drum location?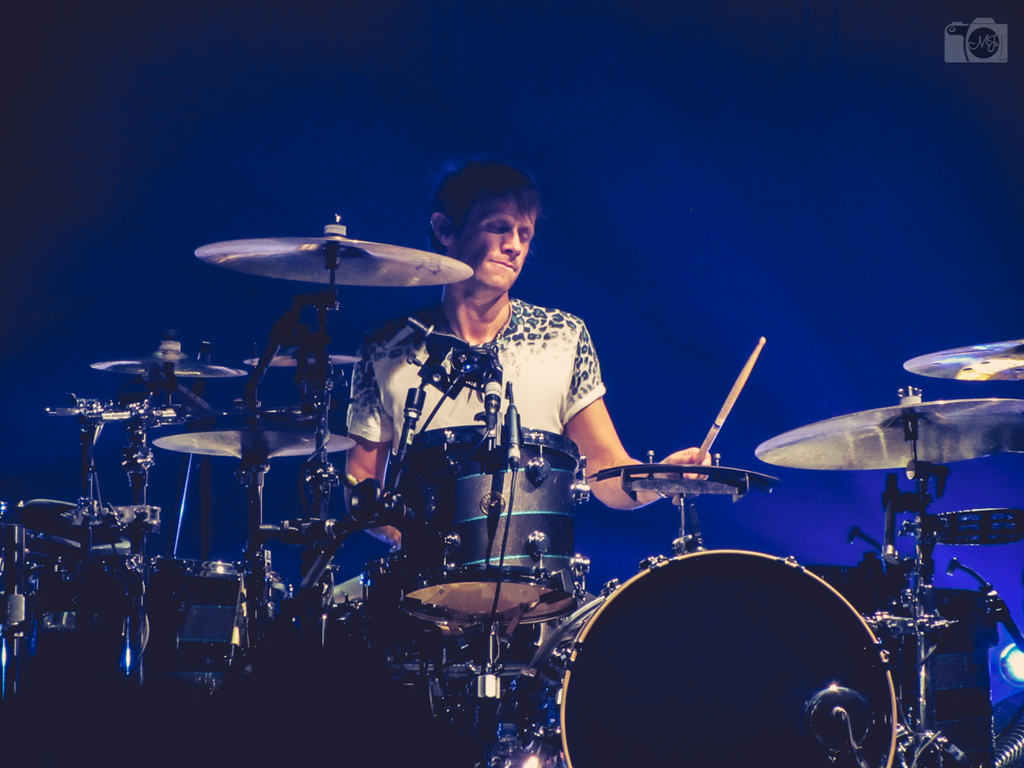
{"left": 26, "top": 533, "right": 138, "bottom": 682}
